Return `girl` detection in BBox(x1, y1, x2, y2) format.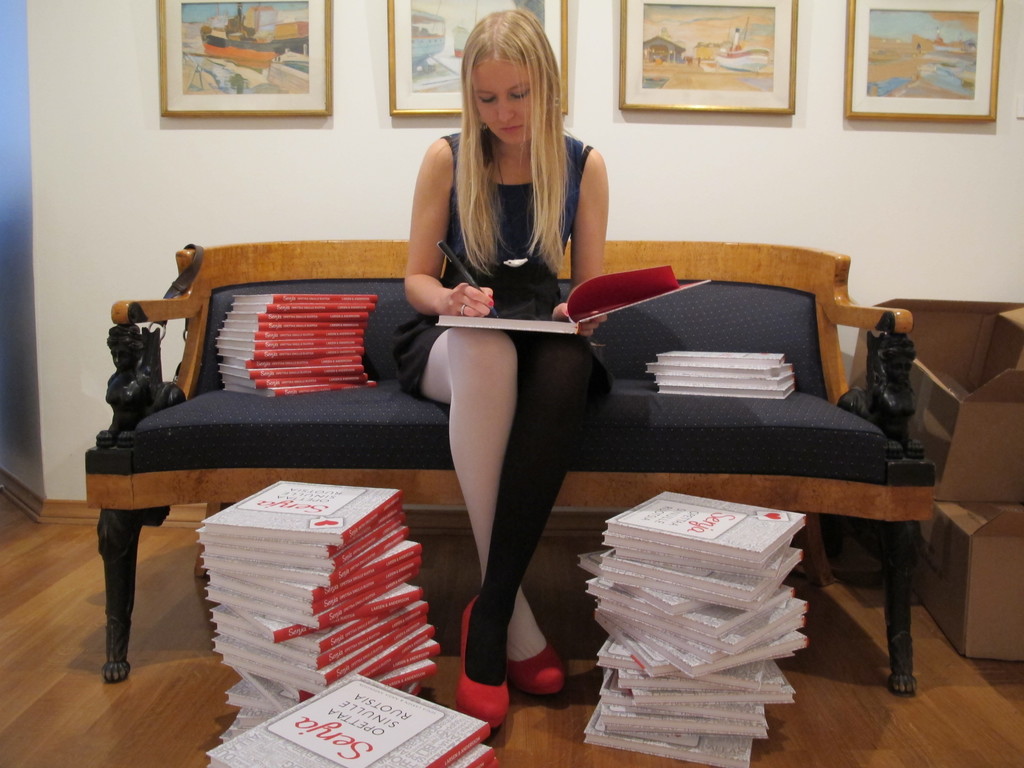
BBox(394, 3, 609, 730).
